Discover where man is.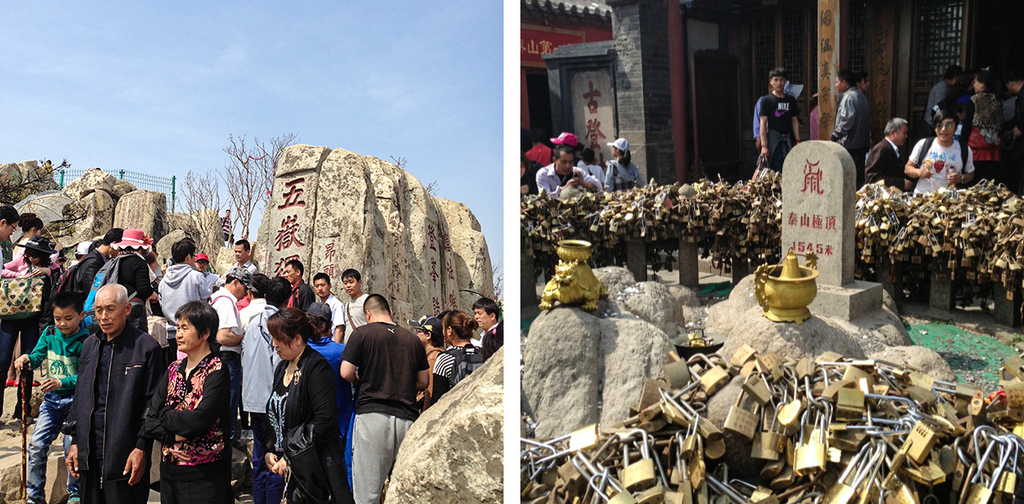
Discovered at left=924, top=64, right=962, bottom=128.
